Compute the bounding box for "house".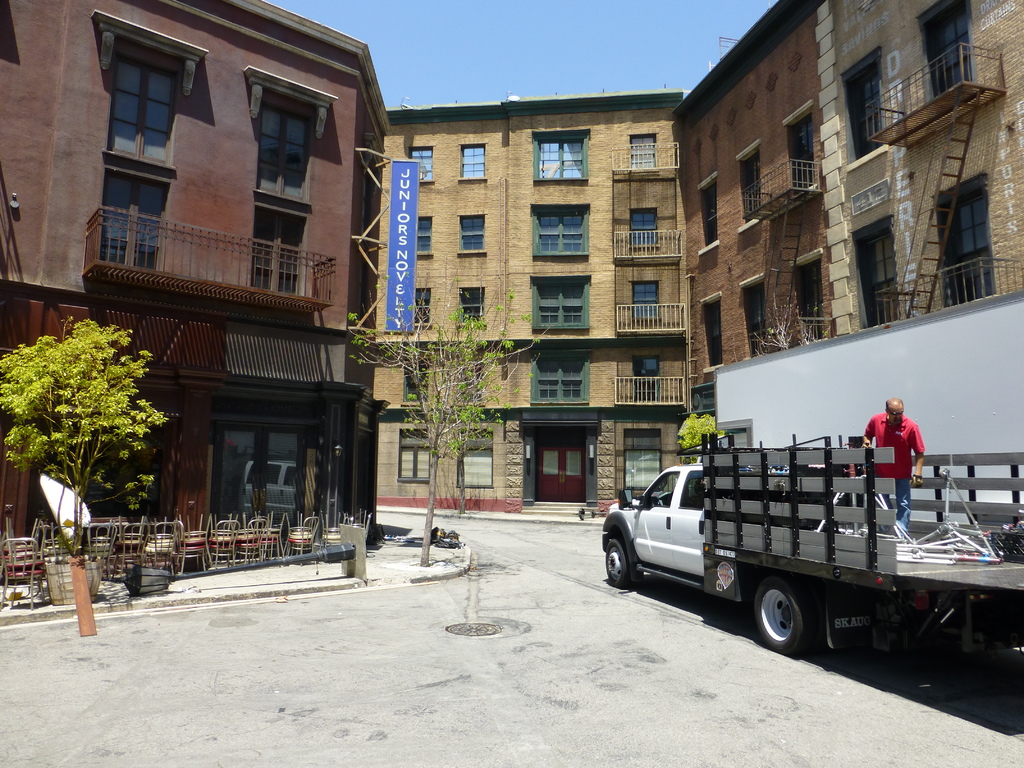
region(669, 0, 1023, 388).
